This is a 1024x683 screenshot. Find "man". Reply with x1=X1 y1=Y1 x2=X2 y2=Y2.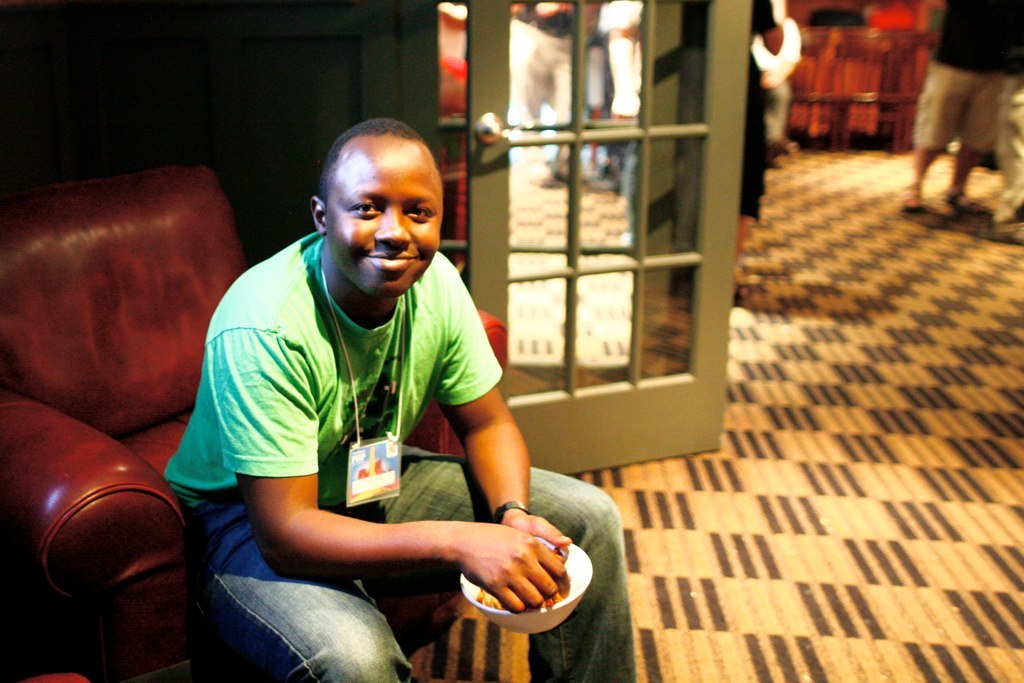
x1=158 y1=94 x2=594 y2=677.
